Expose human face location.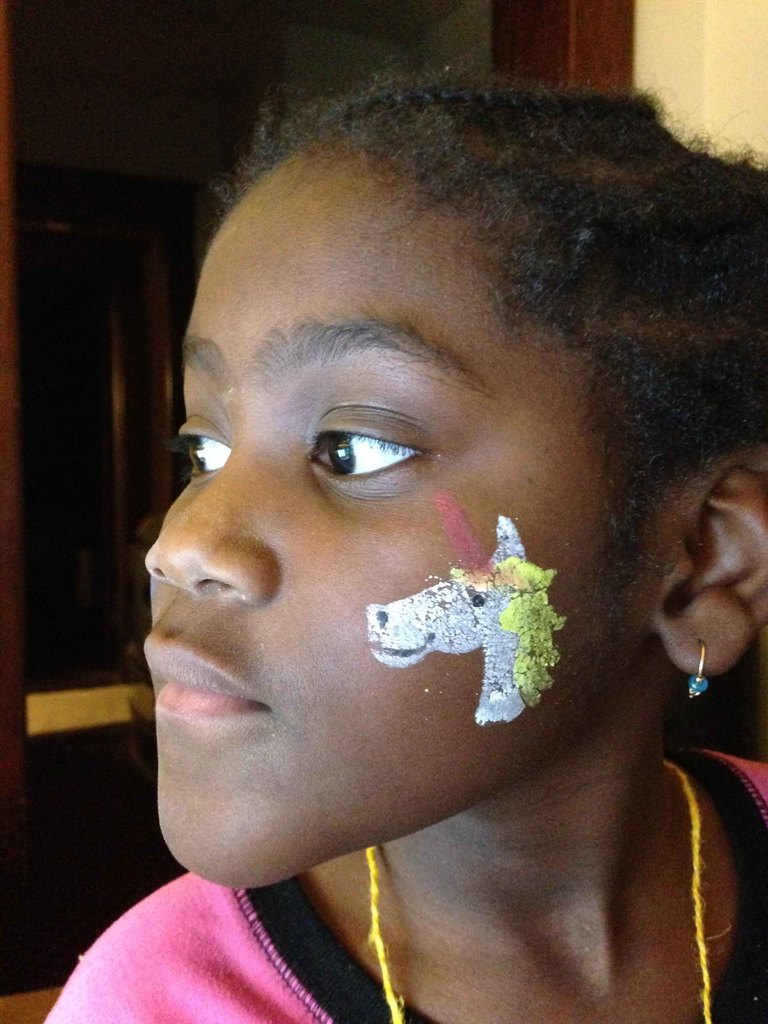
Exposed at (x1=142, y1=144, x2=651, y2=879).
